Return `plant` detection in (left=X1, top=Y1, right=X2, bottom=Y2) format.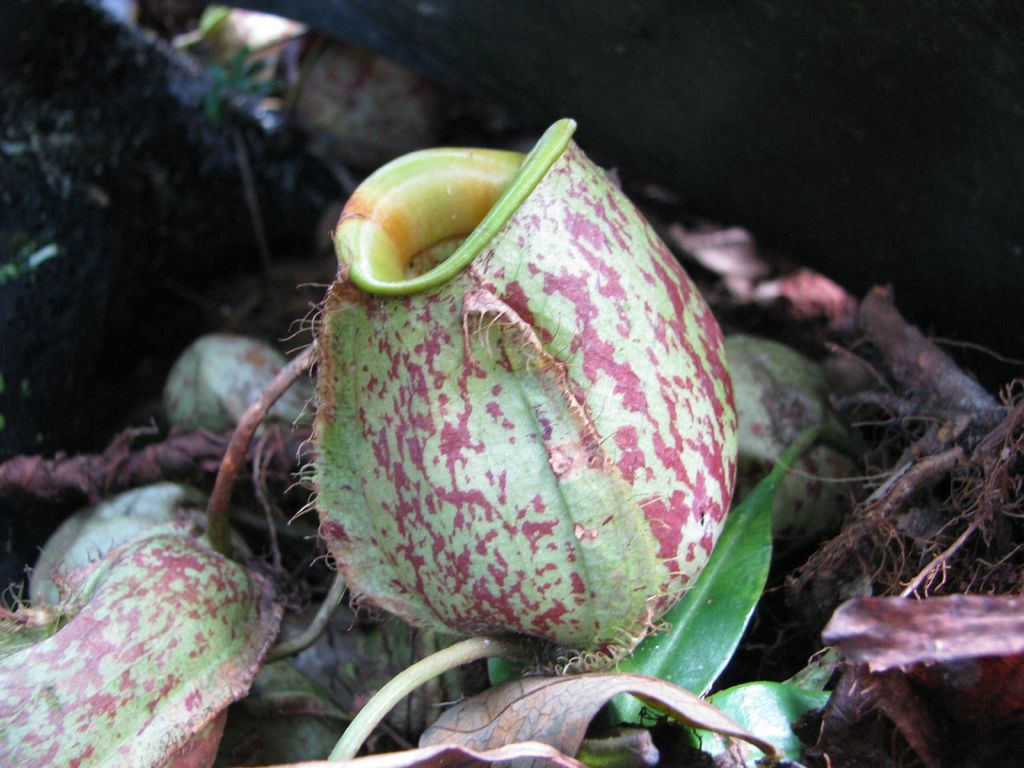
(left=0, top=115, right=1023, bottom=767).
